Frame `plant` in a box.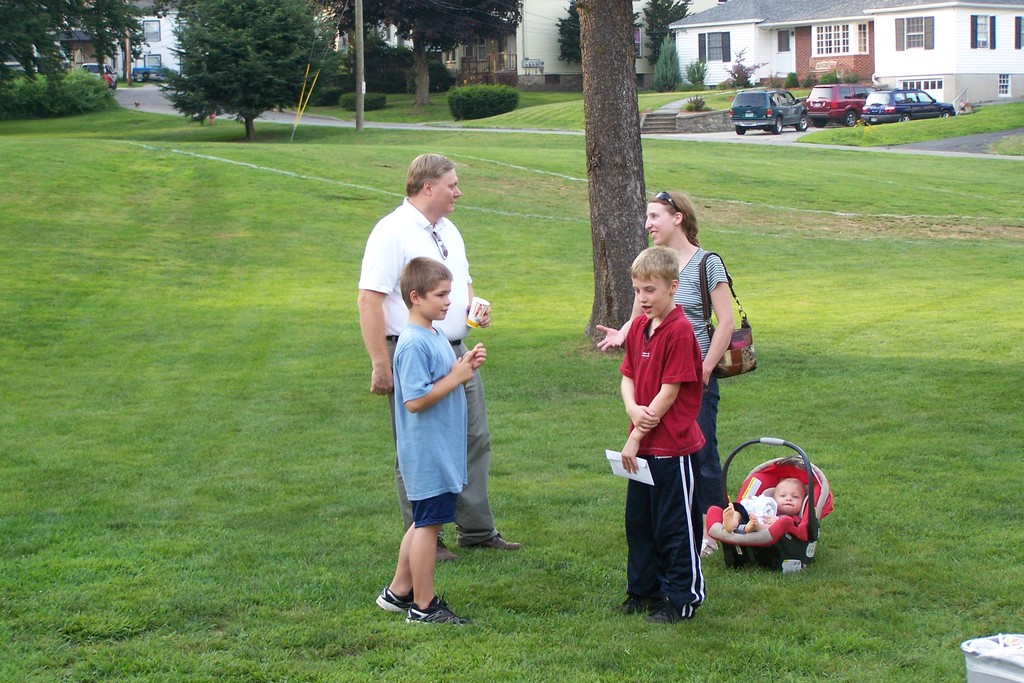
<bbox>715, 48, 778, 88</bbox>.
